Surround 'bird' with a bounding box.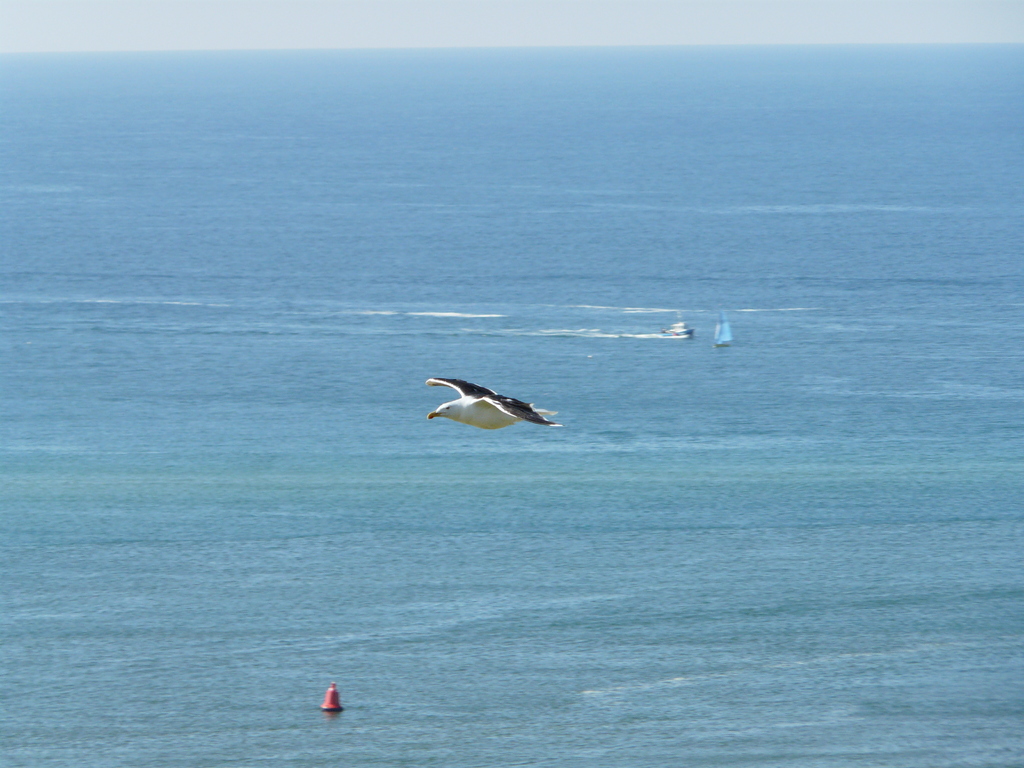
(left=415, top=376, right=549, bottom=443).
